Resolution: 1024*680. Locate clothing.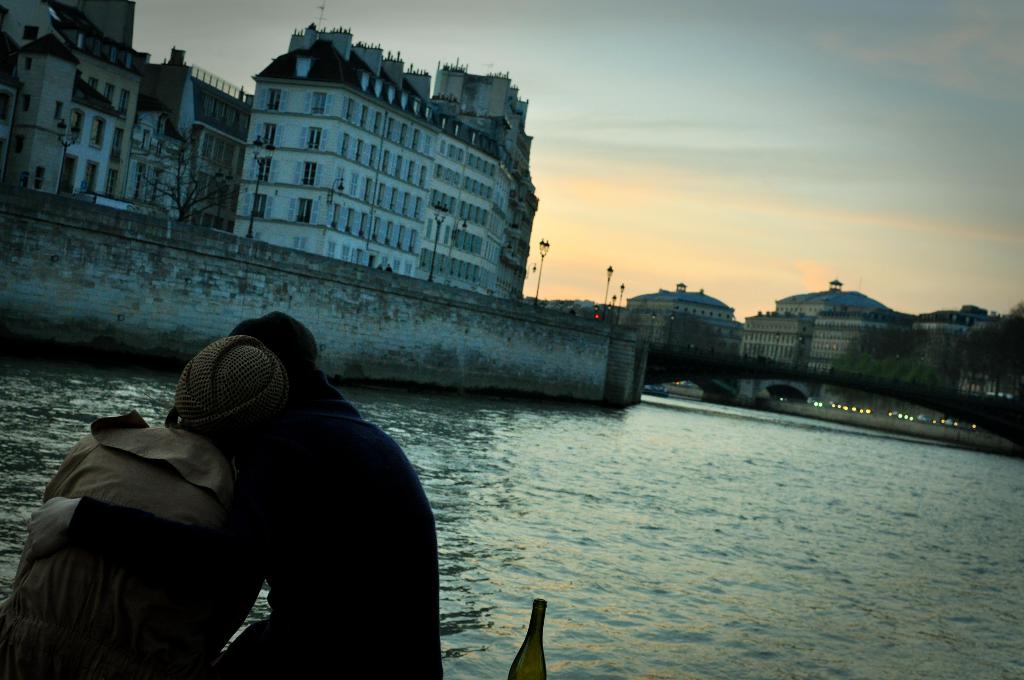
bbox=[244, 380, 444, 679].
